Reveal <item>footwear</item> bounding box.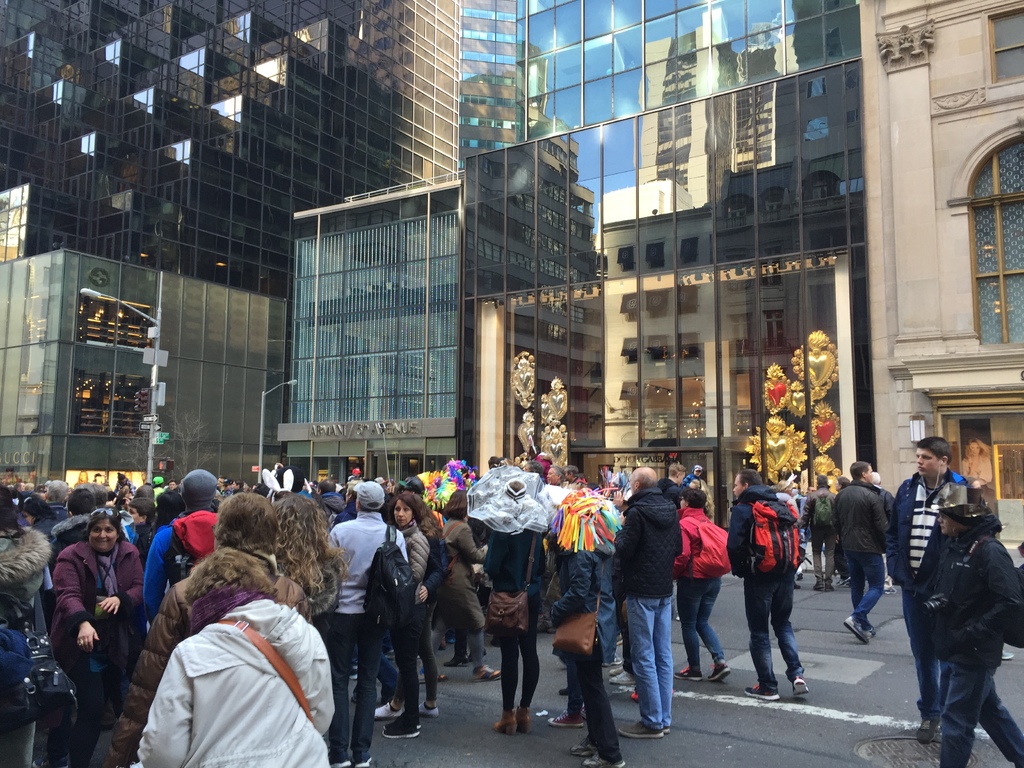
Revealed: <region>601, 662, 630, 678</region>.
